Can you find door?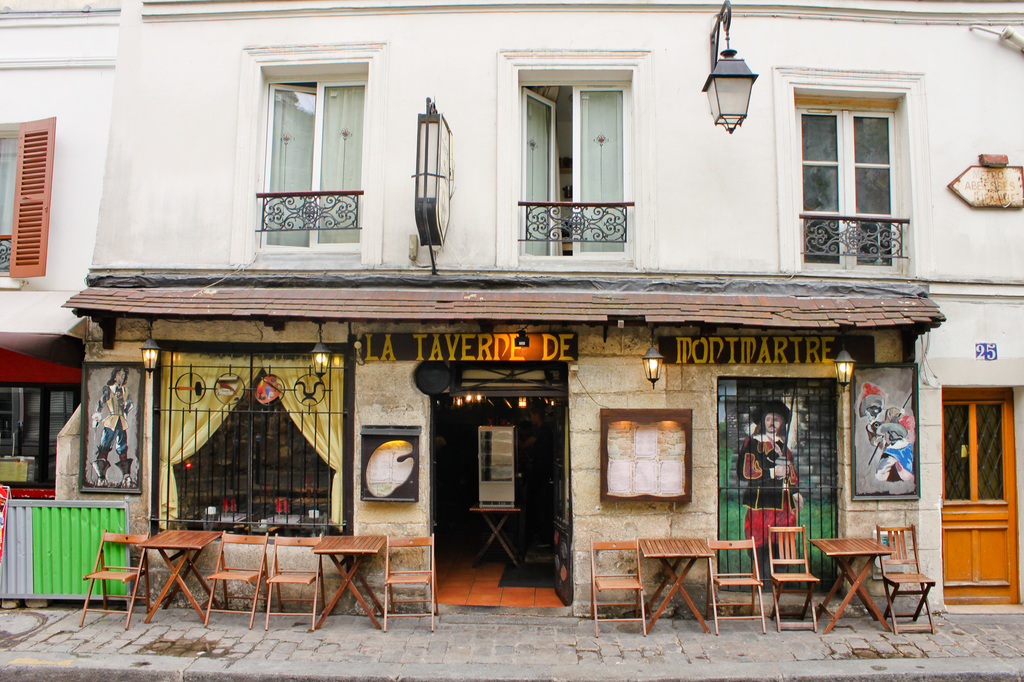
Yes, bounding box: BBox(942, 401, 1020, 601).
